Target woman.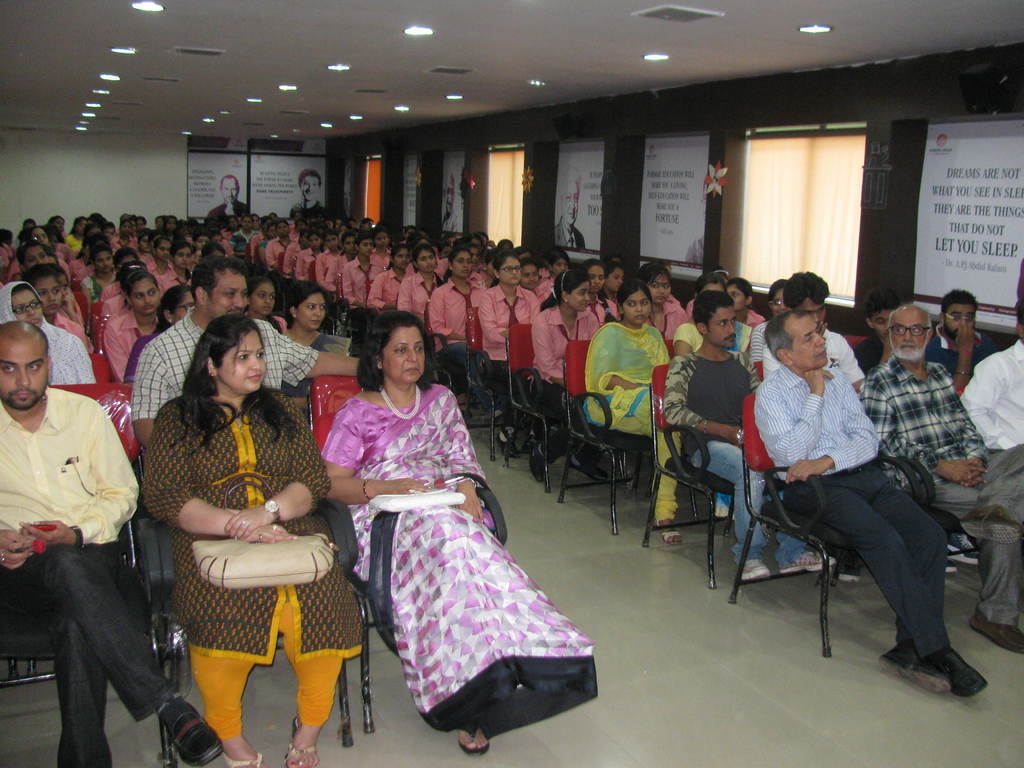
Target region: BBox(262, 215, 273, 226).
